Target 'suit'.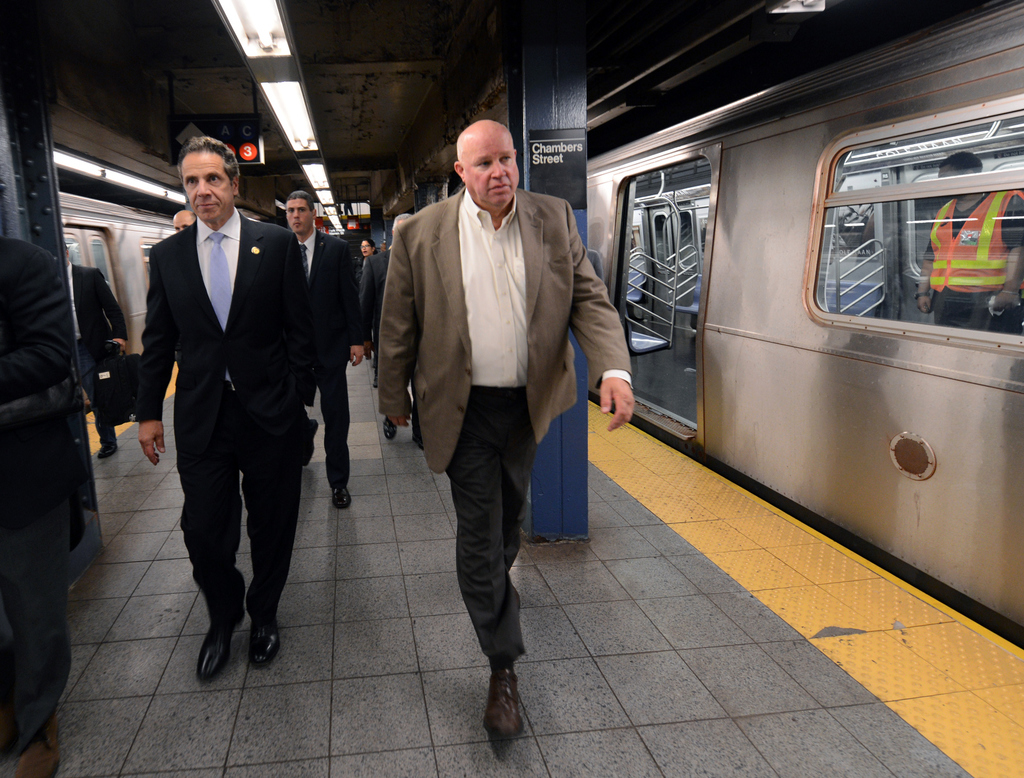
Target region: box(293, 227, 360, 495).
